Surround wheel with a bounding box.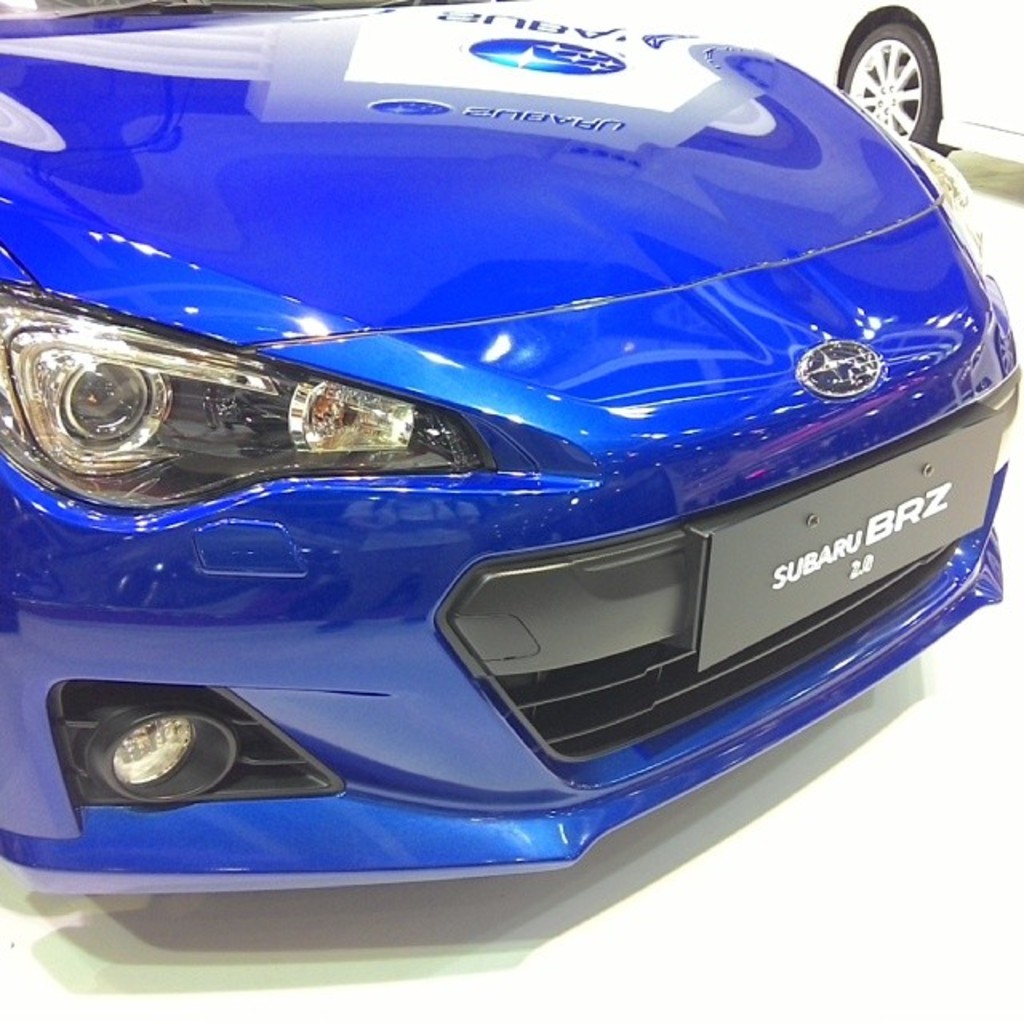
bbox=[840, 14, 952, 144].
